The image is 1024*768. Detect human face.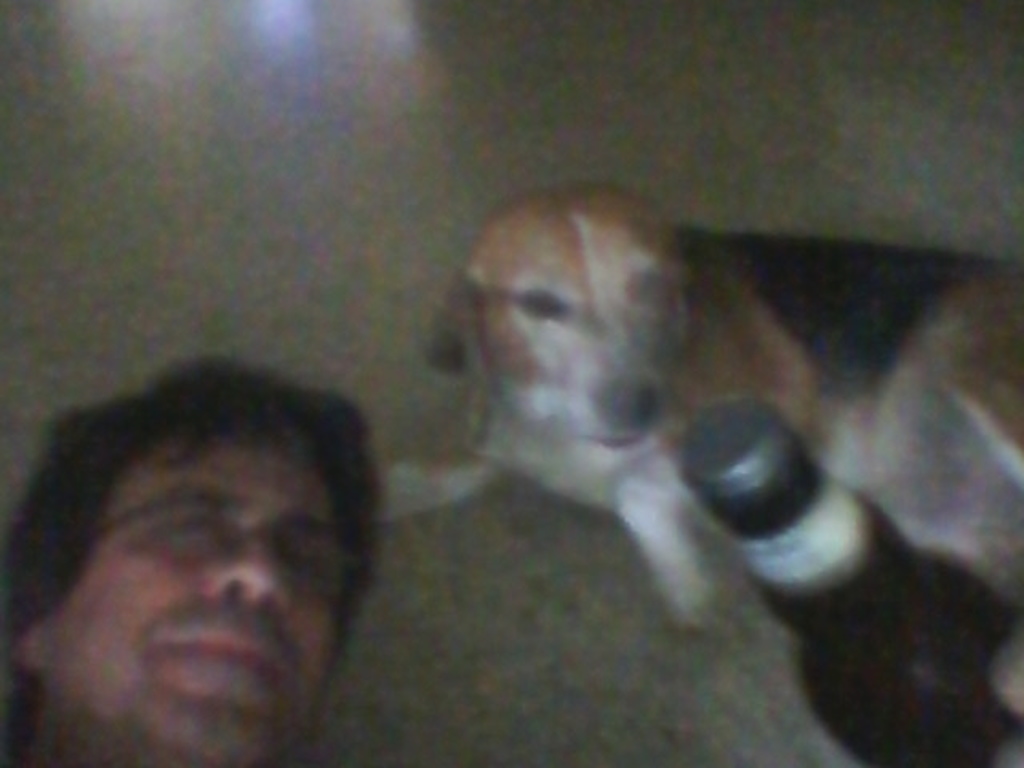
Detection: bbox=[64, 434, 336, 760].
